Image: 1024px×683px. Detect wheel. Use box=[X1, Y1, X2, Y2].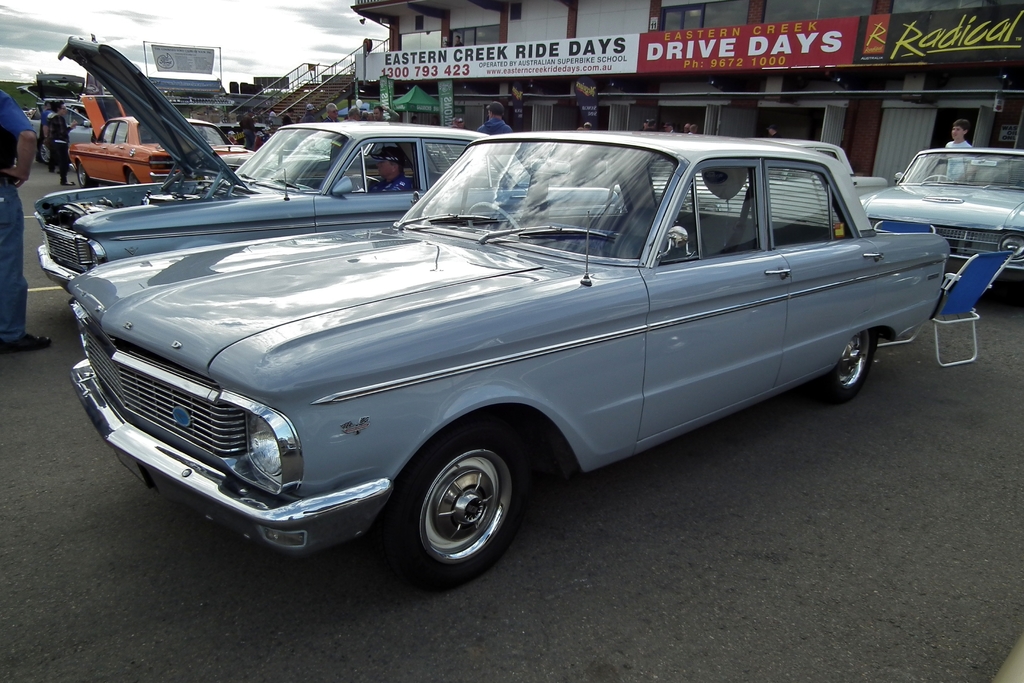
box=[391, 422, 534, 573].
